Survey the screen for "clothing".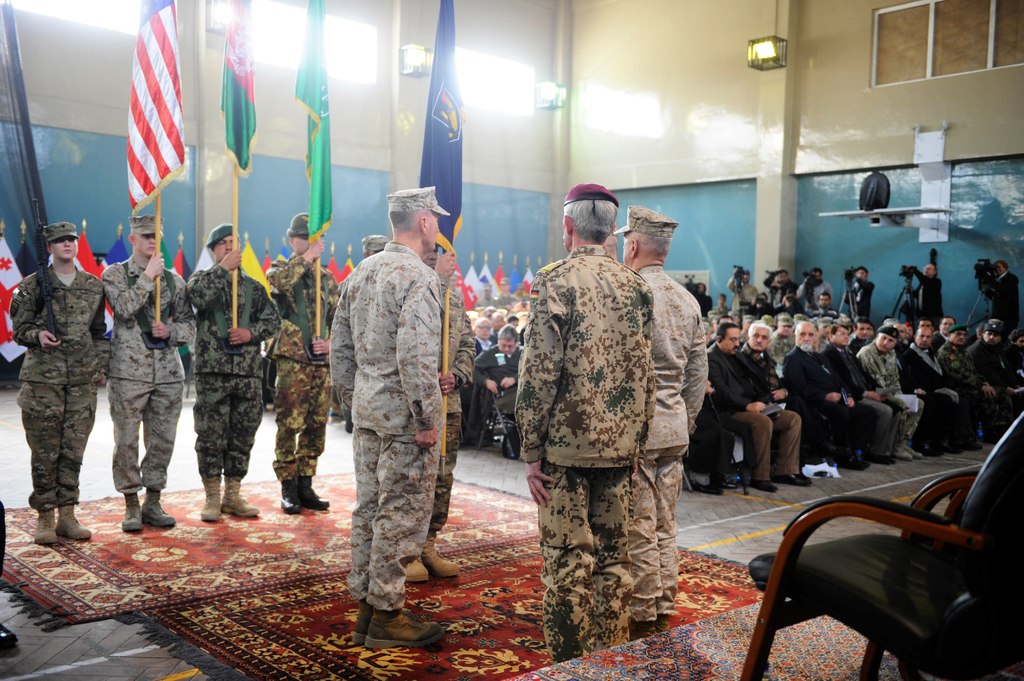
Survey found: 854 338 914 444.
